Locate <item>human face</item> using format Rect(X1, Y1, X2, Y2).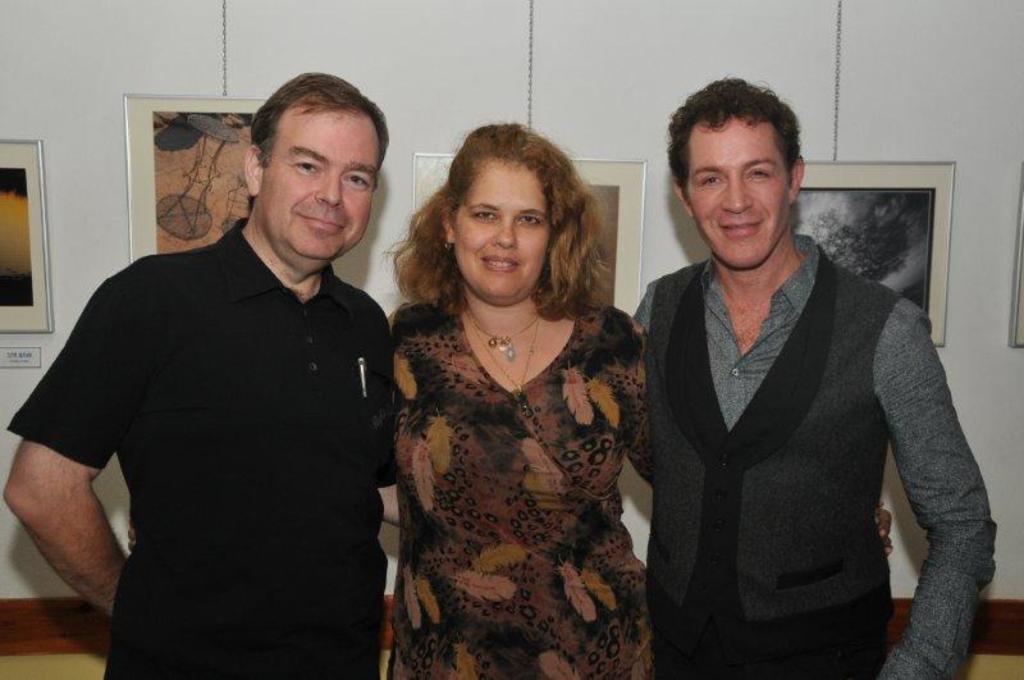
Rect(689, 115, 787, 265).
